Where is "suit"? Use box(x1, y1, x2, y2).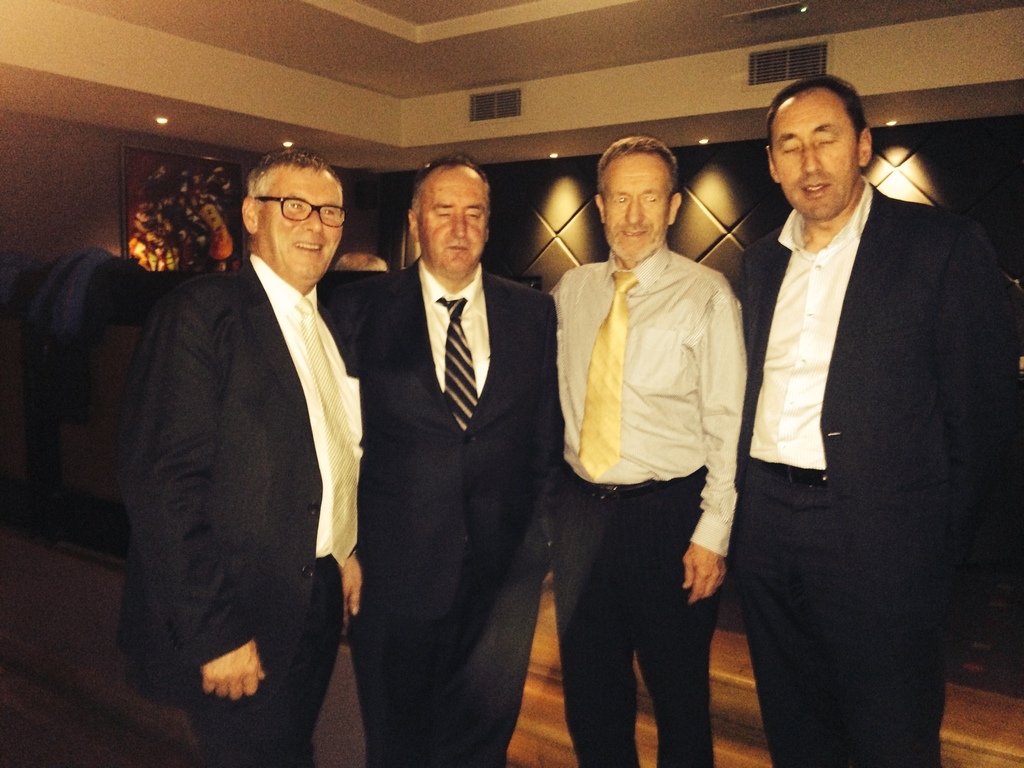
box(728, 54, 995, 765).
